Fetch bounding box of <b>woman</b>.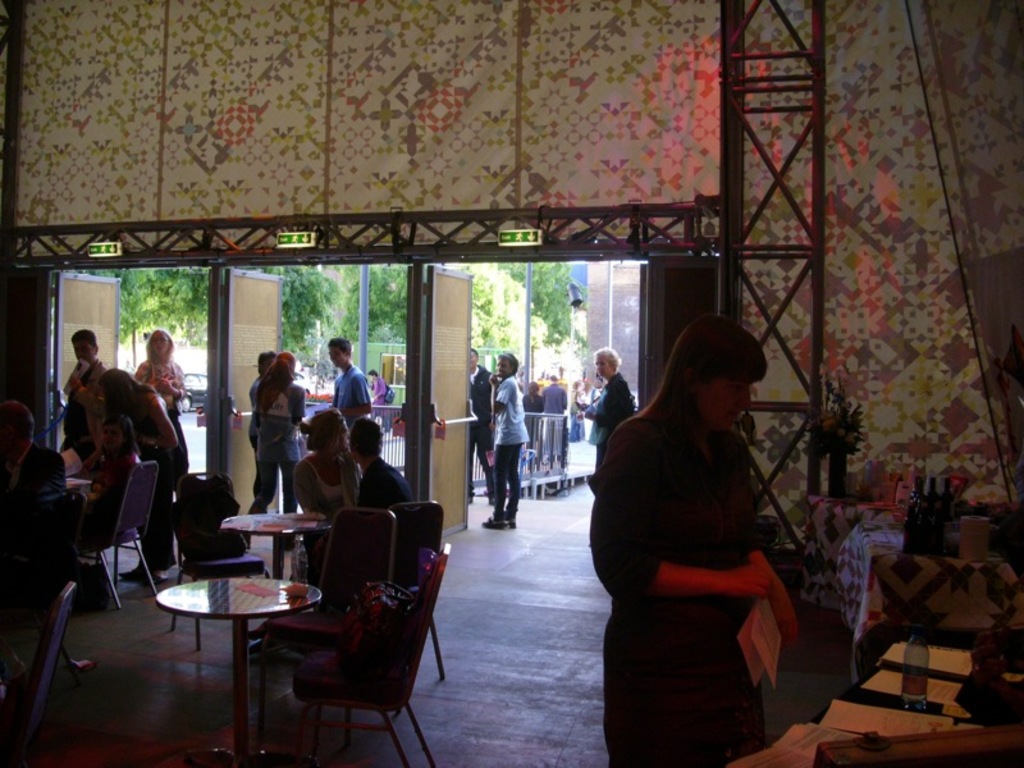
Bbox: crop(101, 372, 189, 575).
